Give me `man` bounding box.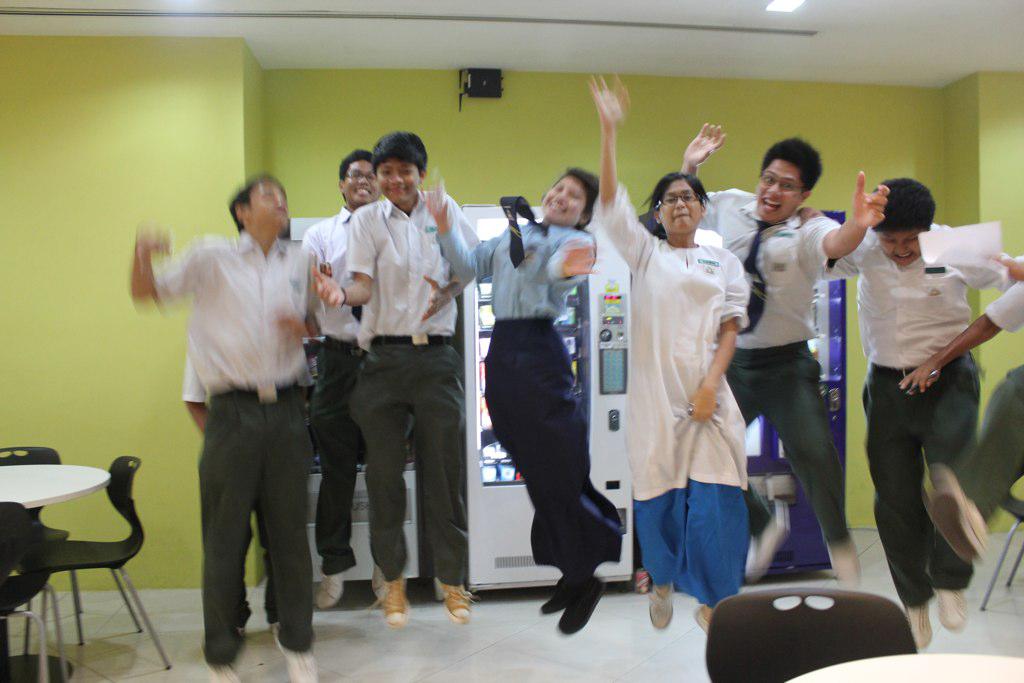
BBox(824, 174, 1023, 645).
